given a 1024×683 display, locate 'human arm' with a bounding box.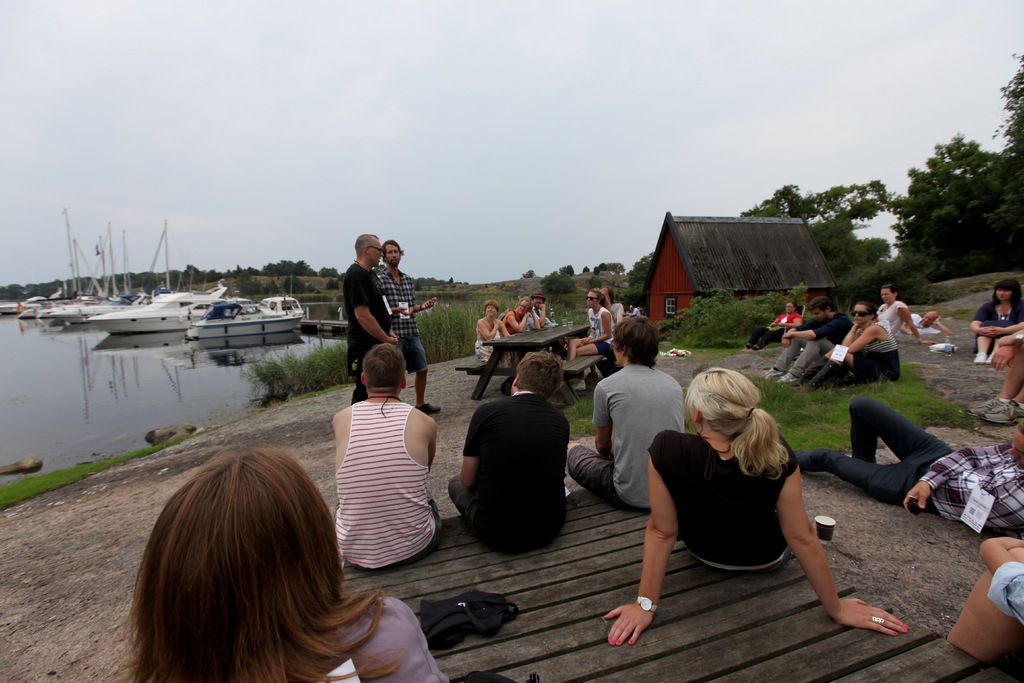
Located: {"x1": 967, "y1": 299, "x2": 997, "y2": 340}.
